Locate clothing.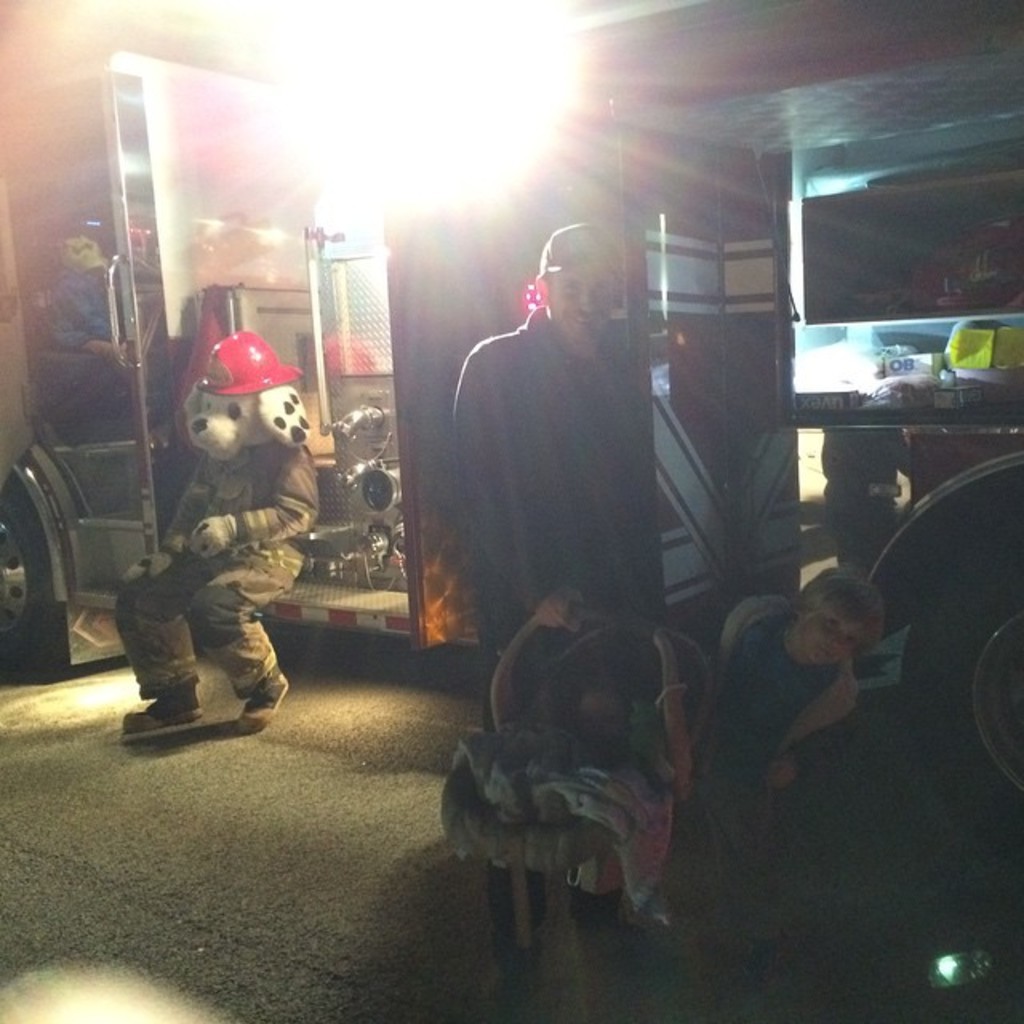
Bounding box: detection(819, 430, 907, 574).
